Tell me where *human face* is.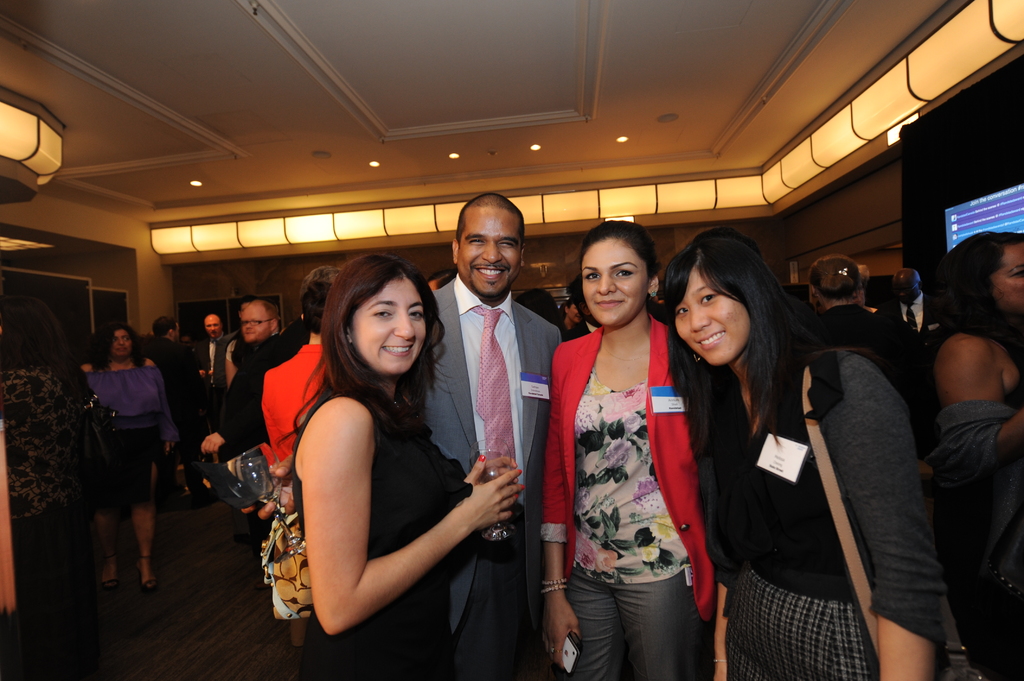
*human face* is at detection(240, 298, 274, 349).
